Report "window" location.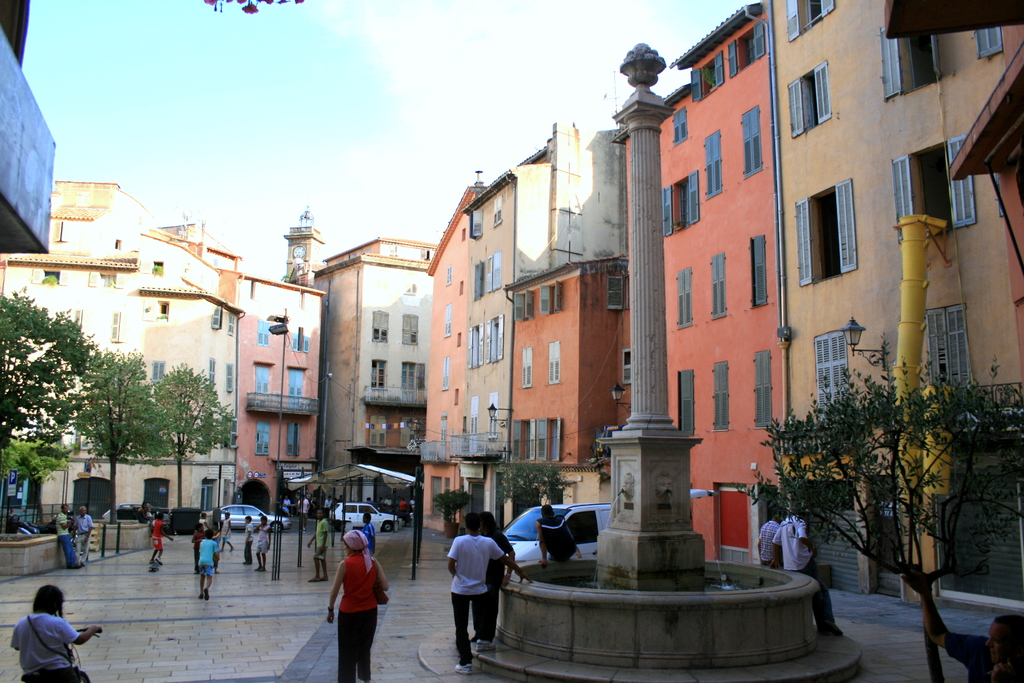
Report: <bbox>743, 101, 760, 177</bbox>.
